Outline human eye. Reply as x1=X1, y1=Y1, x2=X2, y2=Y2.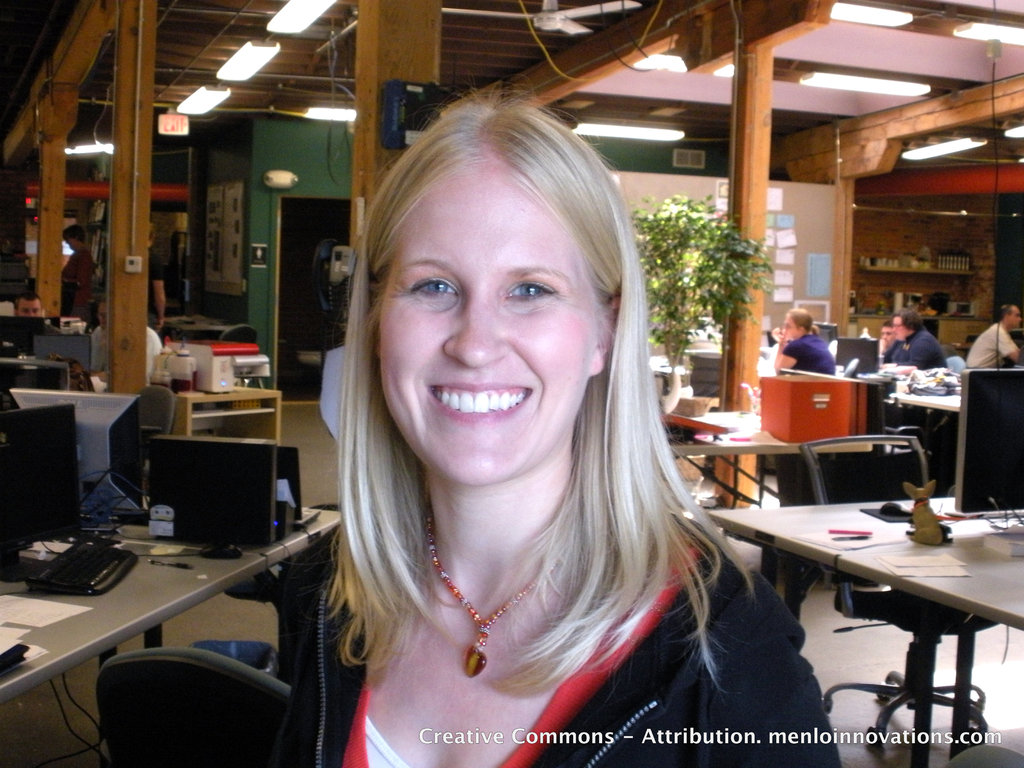
x1=402, y1=272, x2=463, y2=301.
